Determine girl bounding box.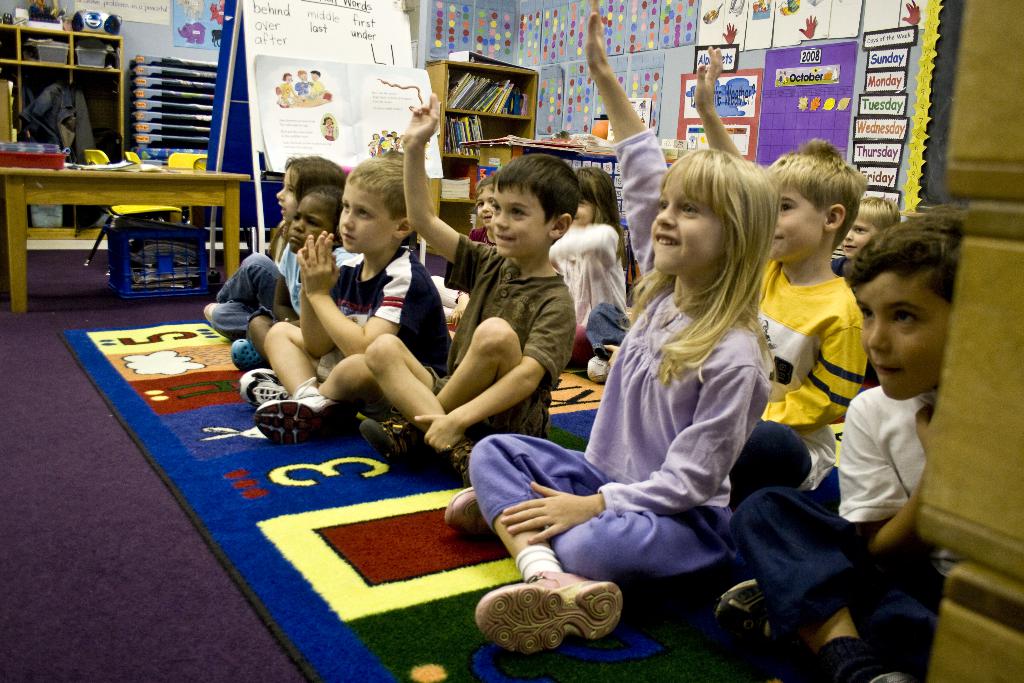
Determined: x1=469, y1=174, x2=496, y2=244.
